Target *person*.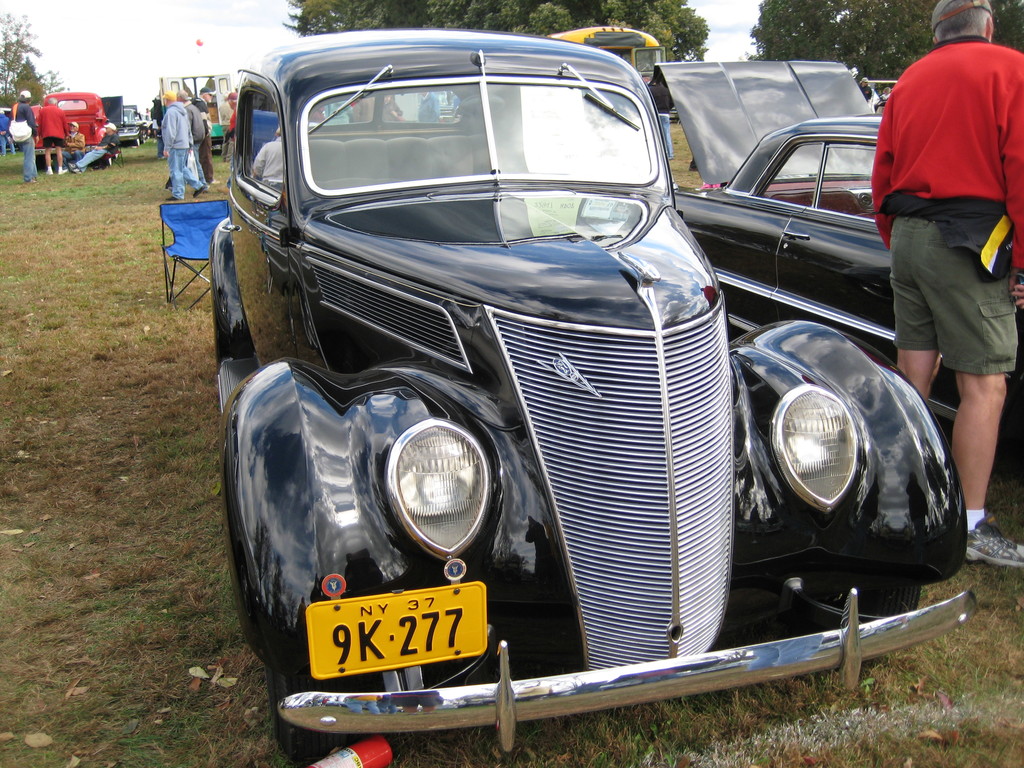
Target region: detection(177, 87, 205, 177).
